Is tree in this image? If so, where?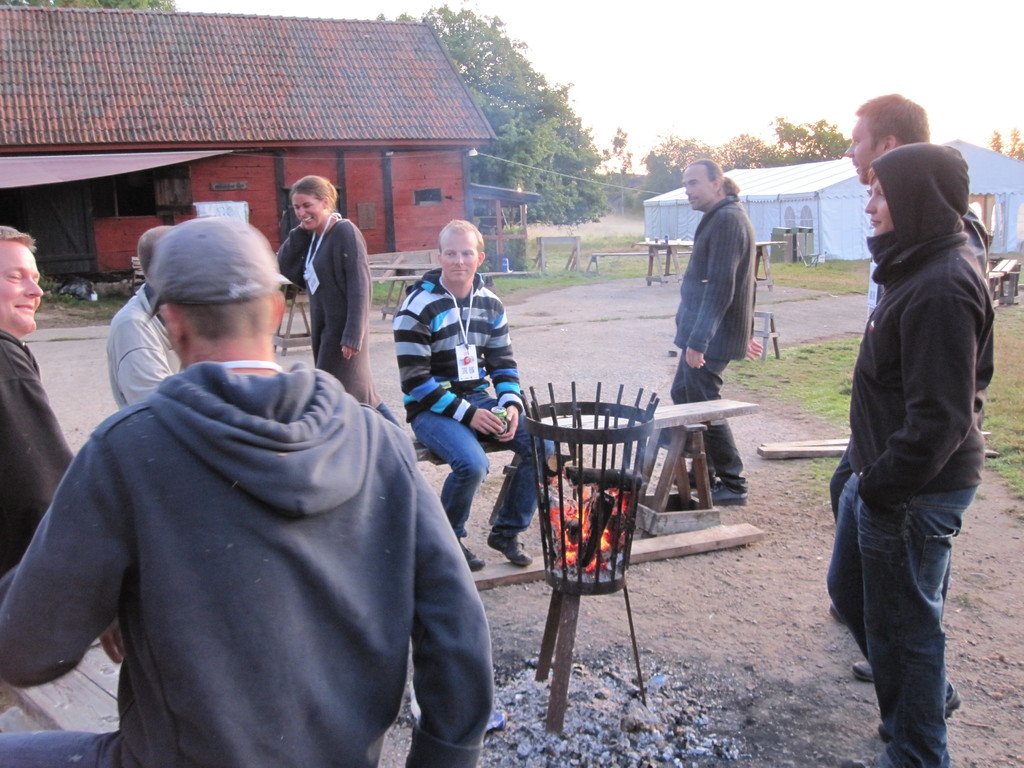
Yes, at rect(380, 1, 612, 221).
